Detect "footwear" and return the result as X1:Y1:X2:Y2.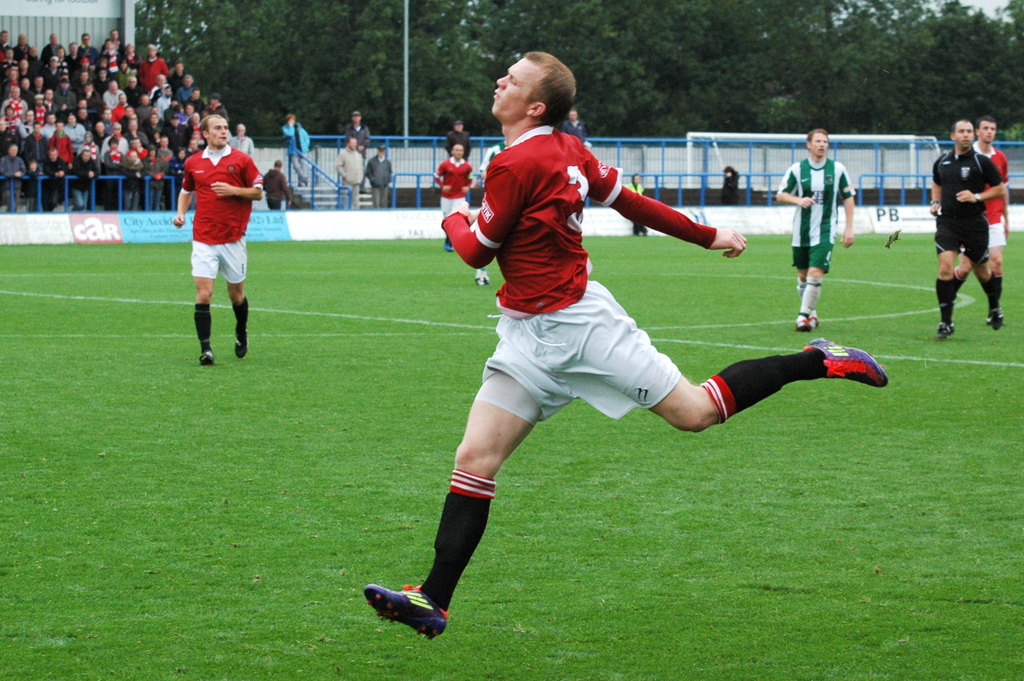
198:342:212:368.
